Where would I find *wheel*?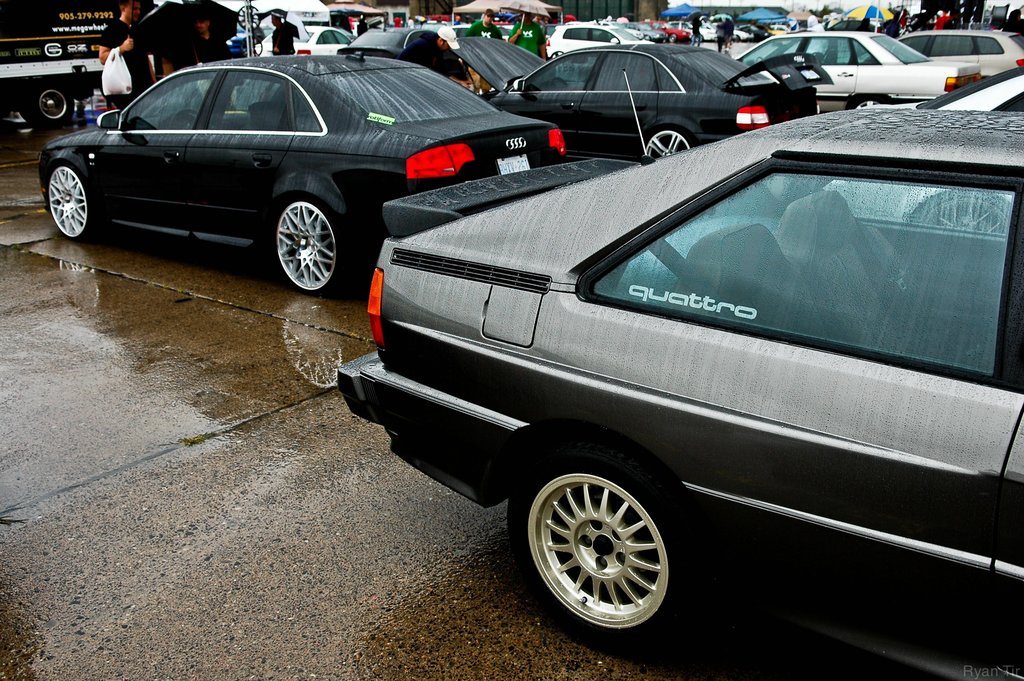
At crop(844, 94, 890, 113).
